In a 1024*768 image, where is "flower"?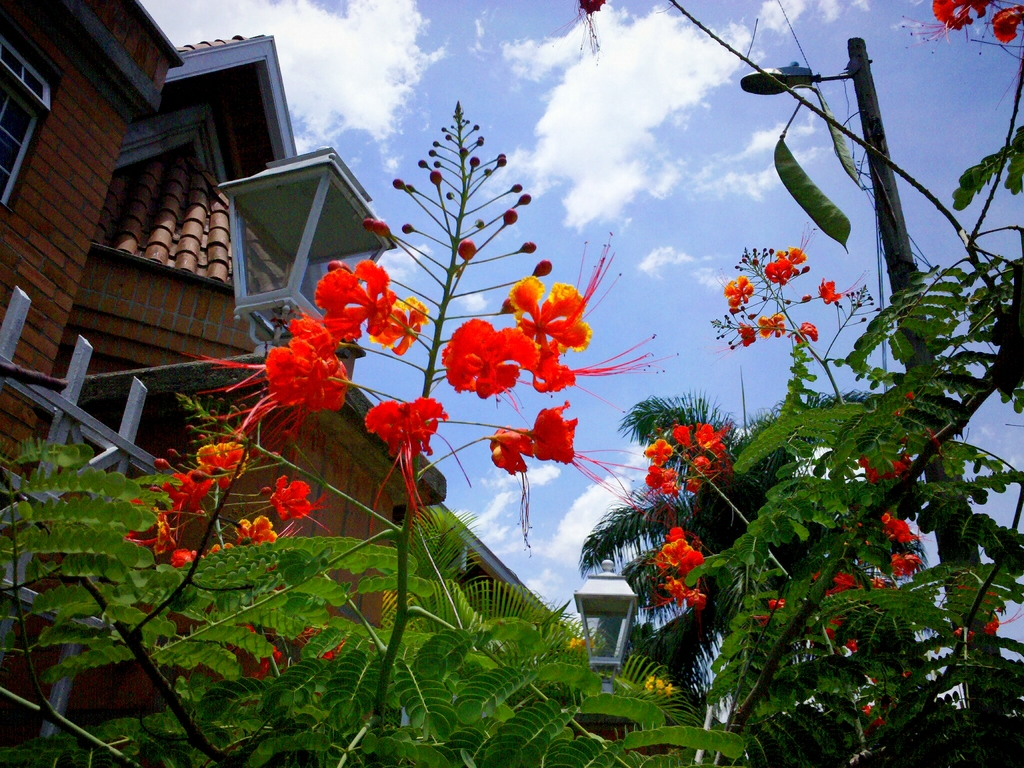
{"left": 488, "top": 430, "right": 531, "bottom": 547}.
